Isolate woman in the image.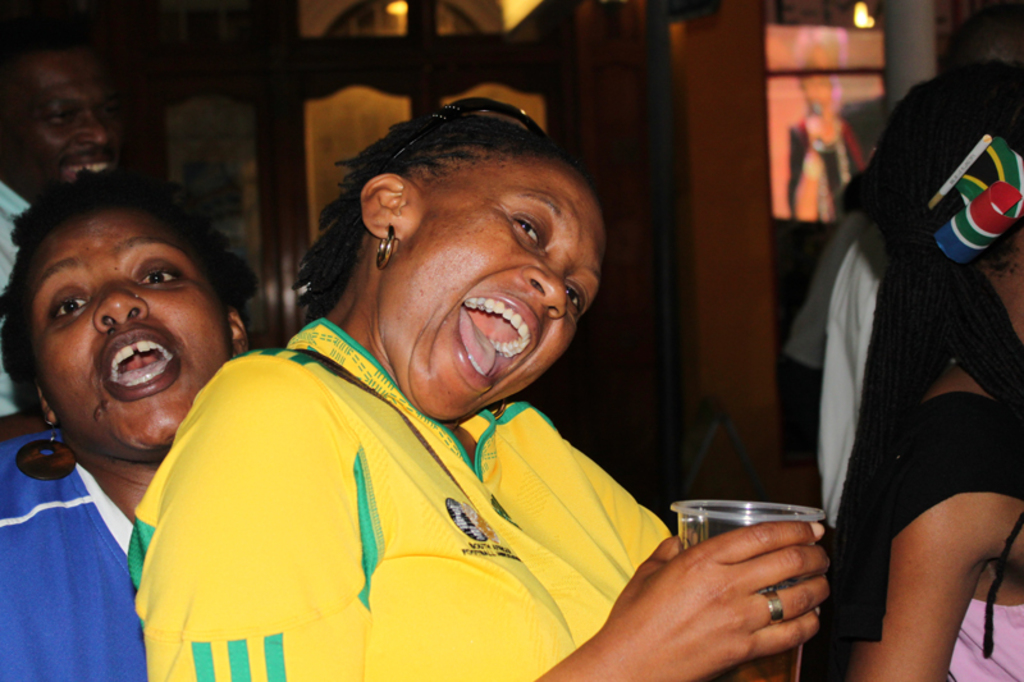
Isolated region: bbox=[0, 171, 257, 681].
